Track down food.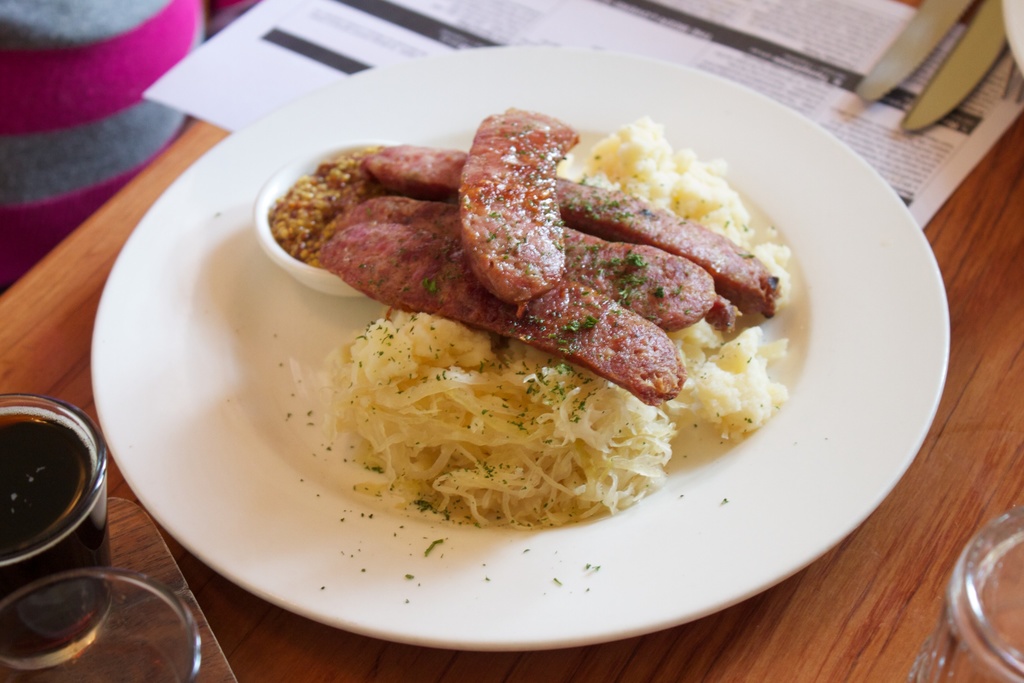
Tracked to 260/88/785/534.
